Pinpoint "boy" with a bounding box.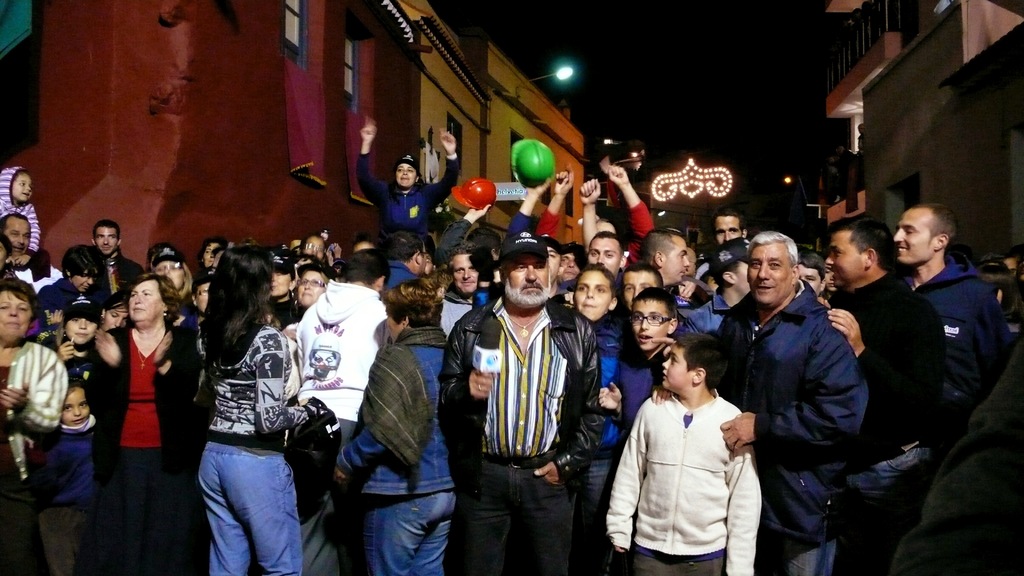
599/297/679/453.
